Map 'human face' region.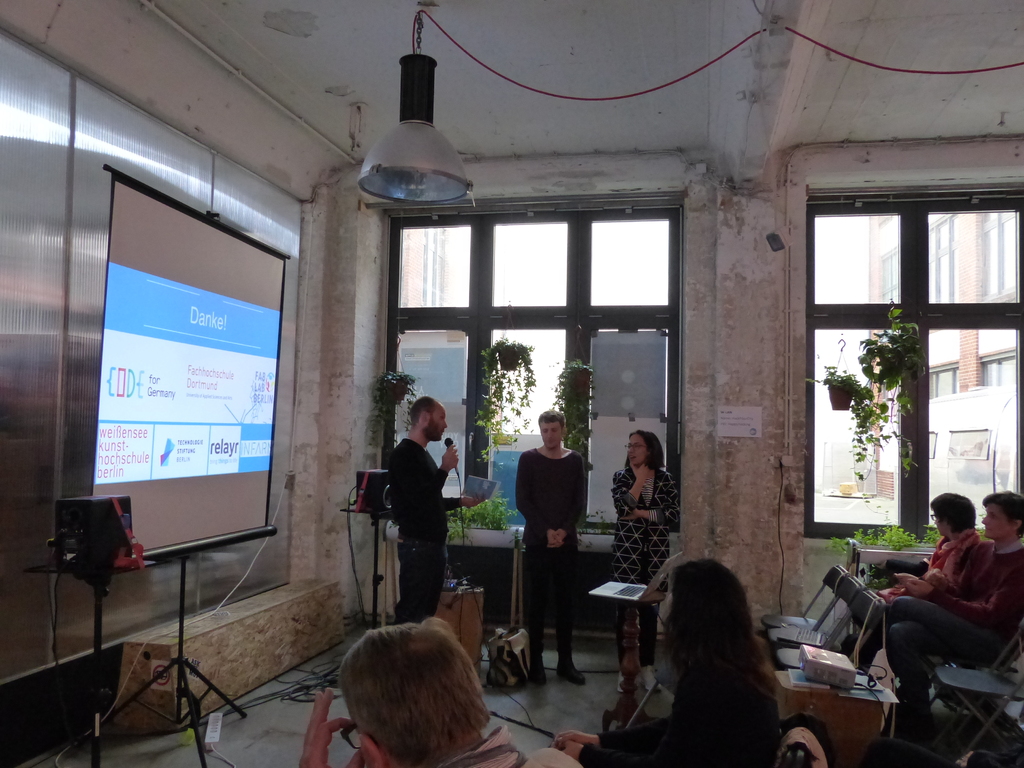
Mapped to box=[538, 415, 565, 452].
